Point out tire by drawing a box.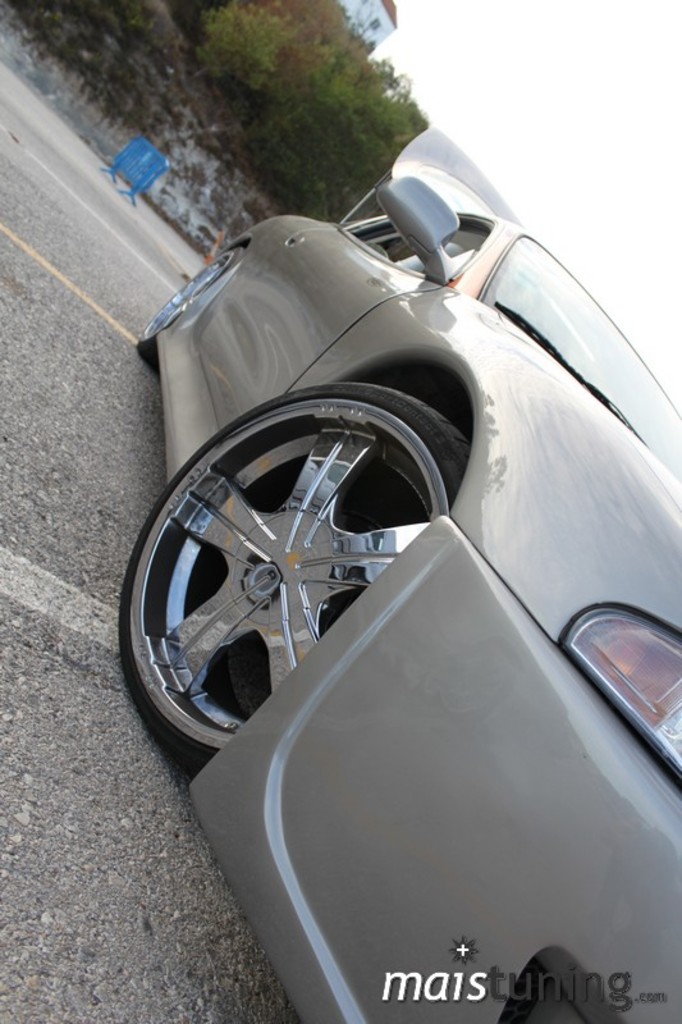
{"x1": 118, "y1": 379, "x2": 472, "y2": 751}.
